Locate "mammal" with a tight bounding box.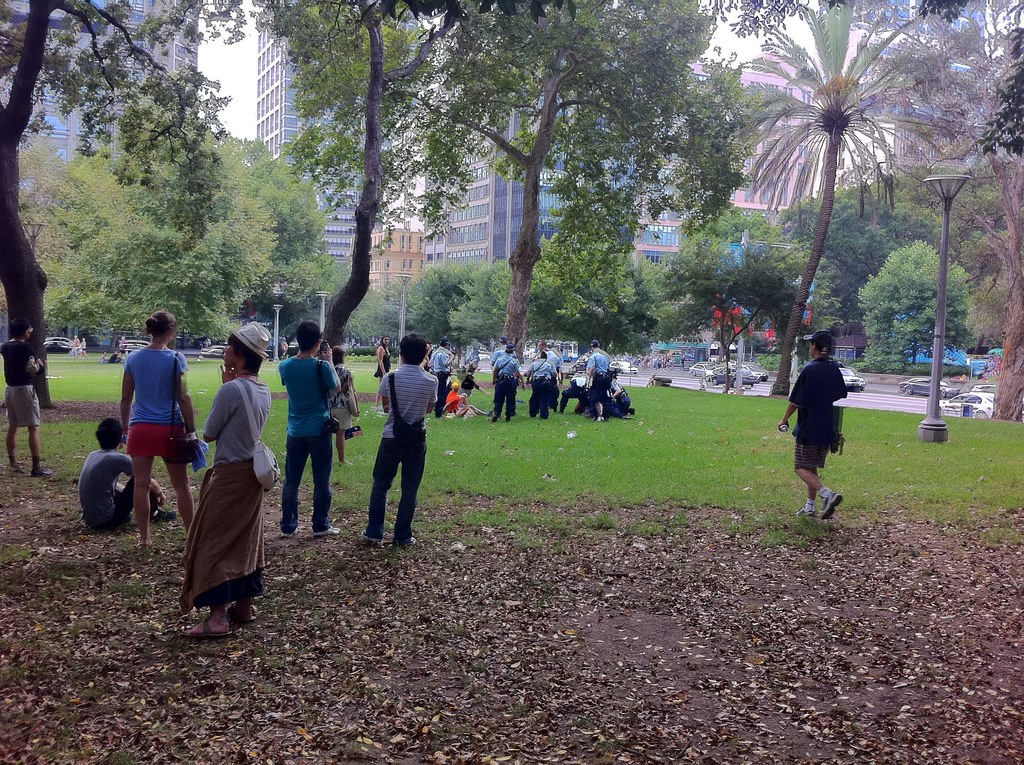
x1=71, y1=419, x2=161, y2=529.
